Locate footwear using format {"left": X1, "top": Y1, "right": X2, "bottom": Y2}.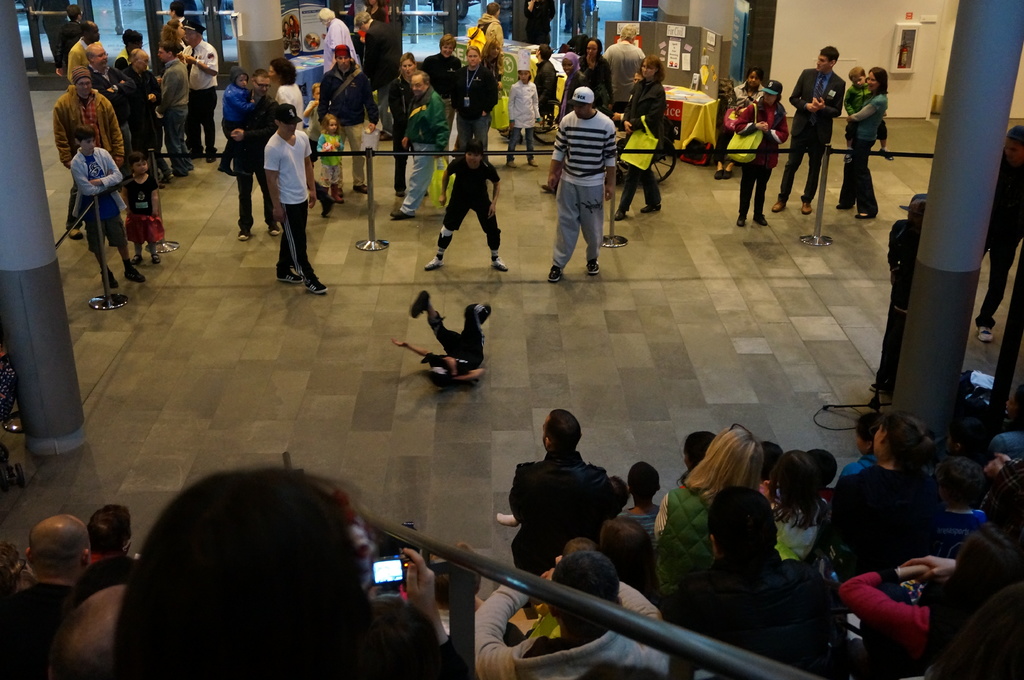
{"left": 100, "top": 261, "right": 117, "bottom": 289}.
